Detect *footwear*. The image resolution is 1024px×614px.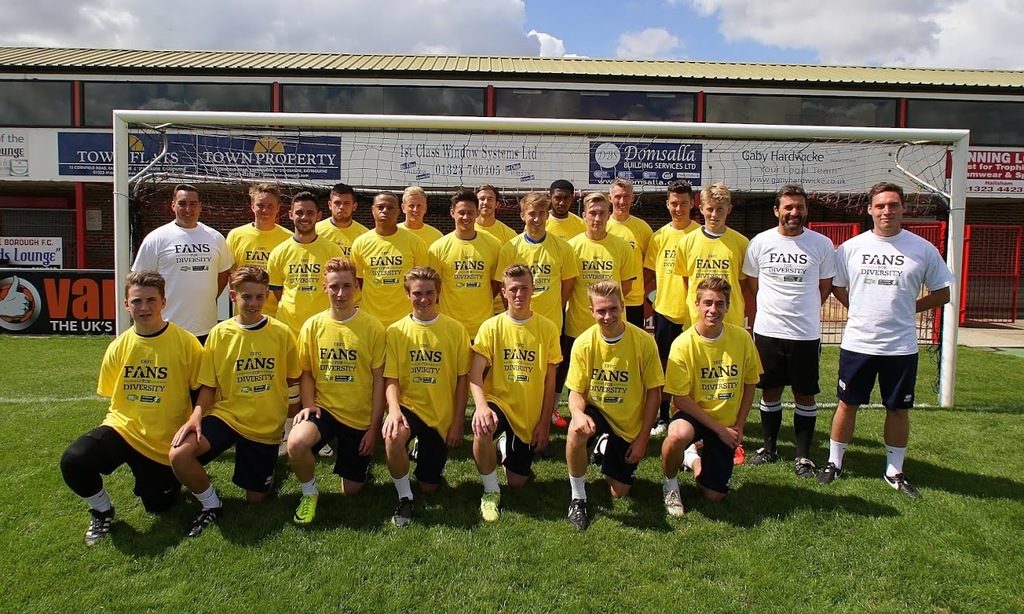
rect(885, 474, 926, 502).
